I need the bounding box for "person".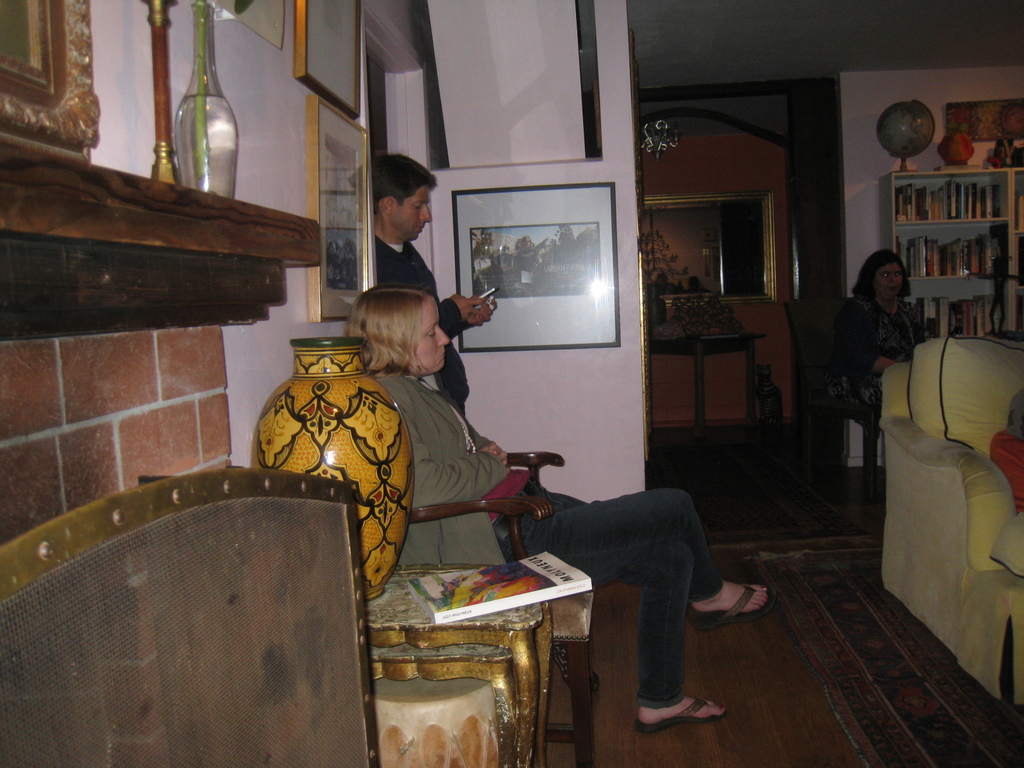
Here it is: [336,283,787,730].
